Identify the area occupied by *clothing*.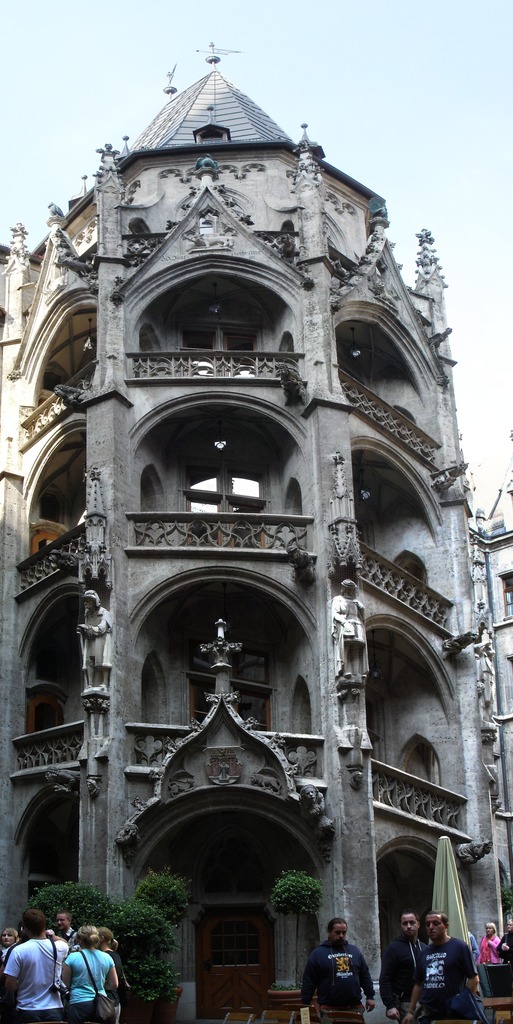
Area: [58,931,80,947].
